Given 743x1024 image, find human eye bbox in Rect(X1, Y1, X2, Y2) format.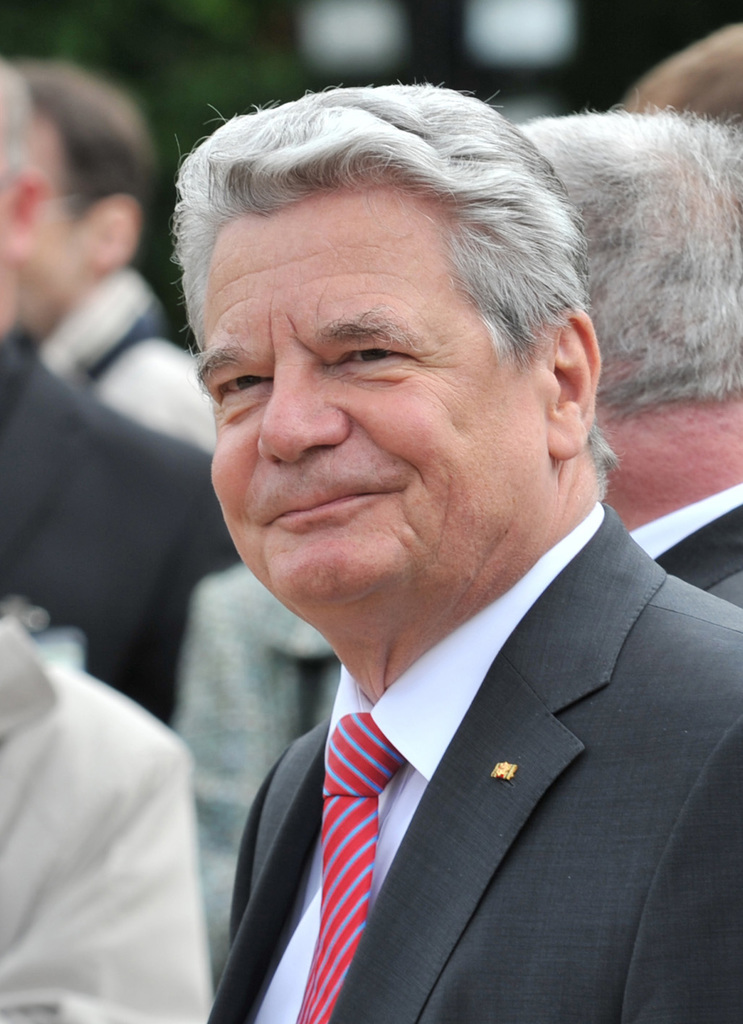
Rect(326, 335, 459, 383).
